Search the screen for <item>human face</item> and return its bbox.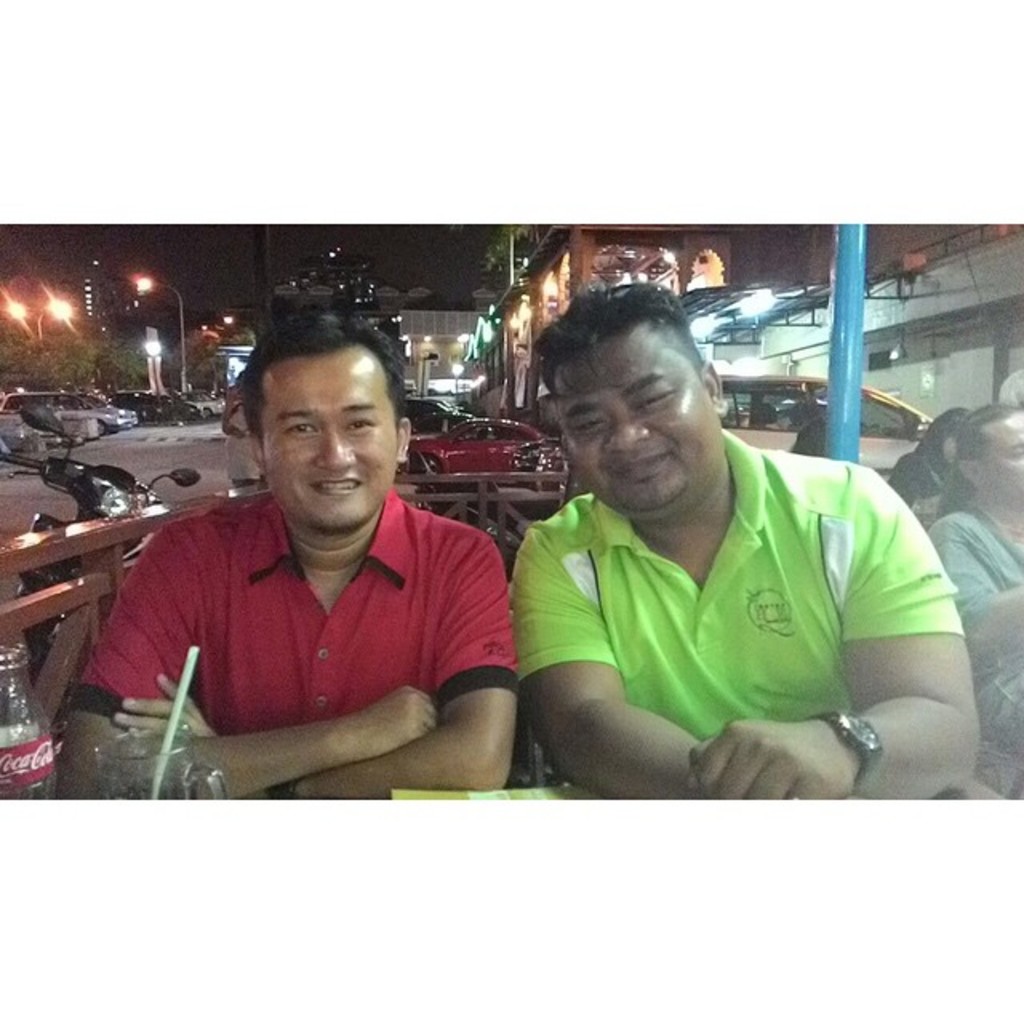
Found: Rect(259, 368, 395, 531).
